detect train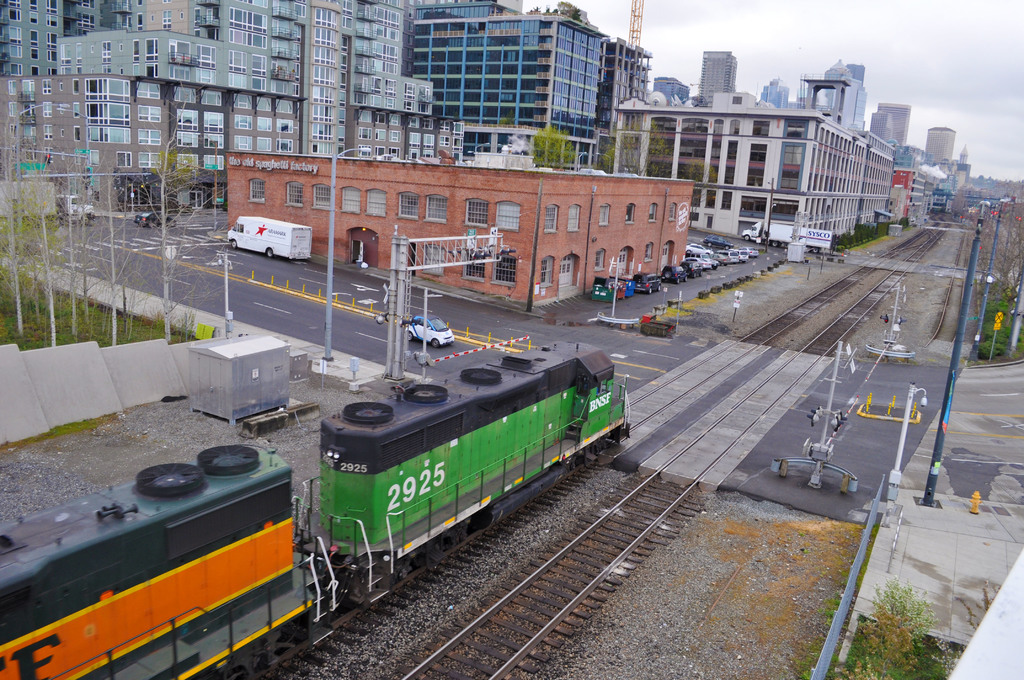
bbox=(0, 339, 632, 679)
